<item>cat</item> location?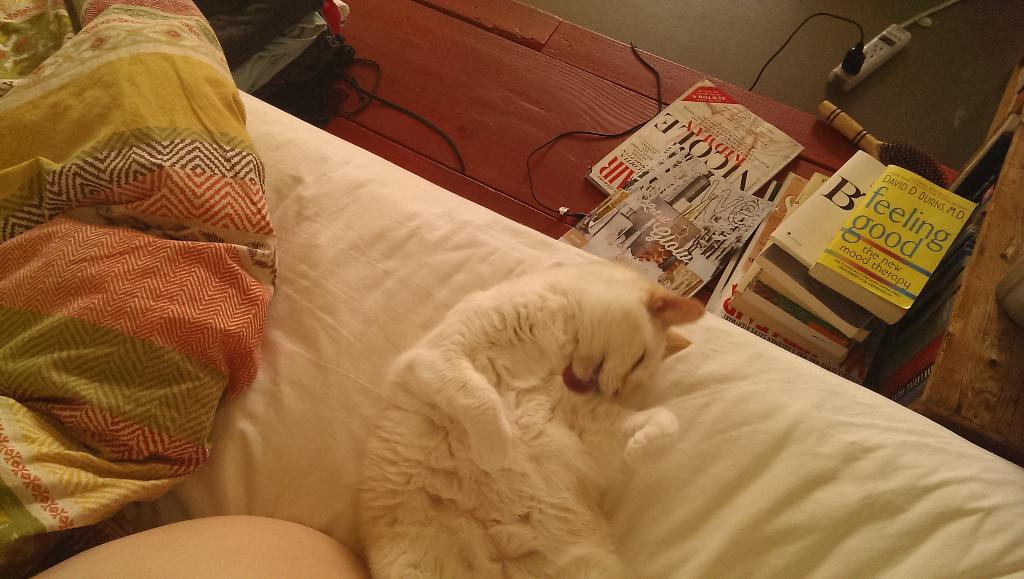
356,266,705,578
